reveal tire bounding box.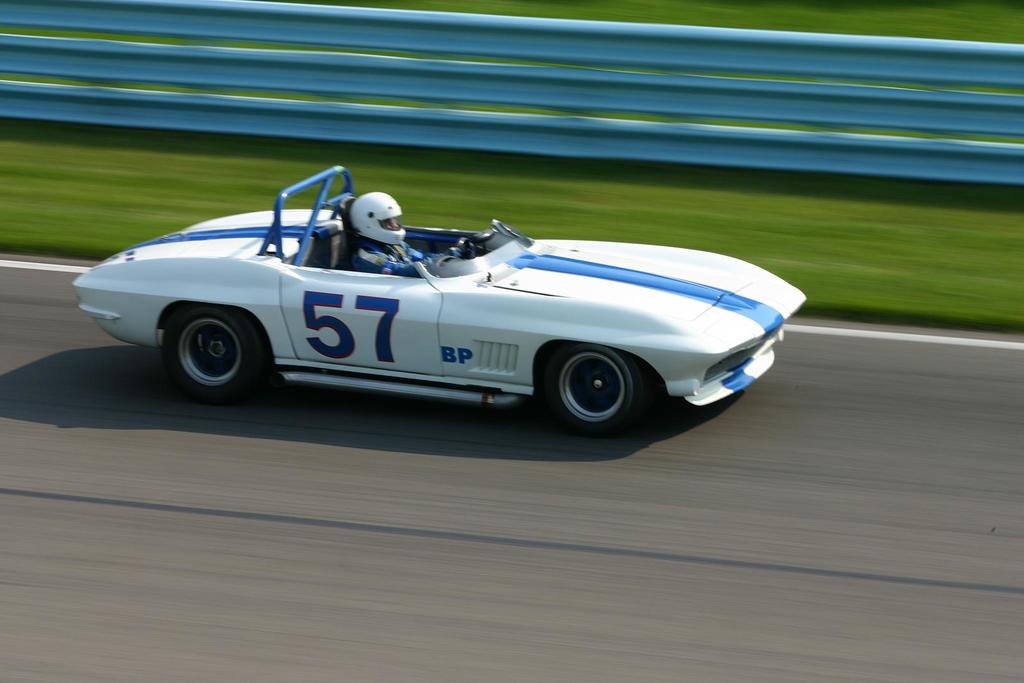
Revealed: {"x1": 529, "y1": 336, "x2": 657, "y2": 431}.
